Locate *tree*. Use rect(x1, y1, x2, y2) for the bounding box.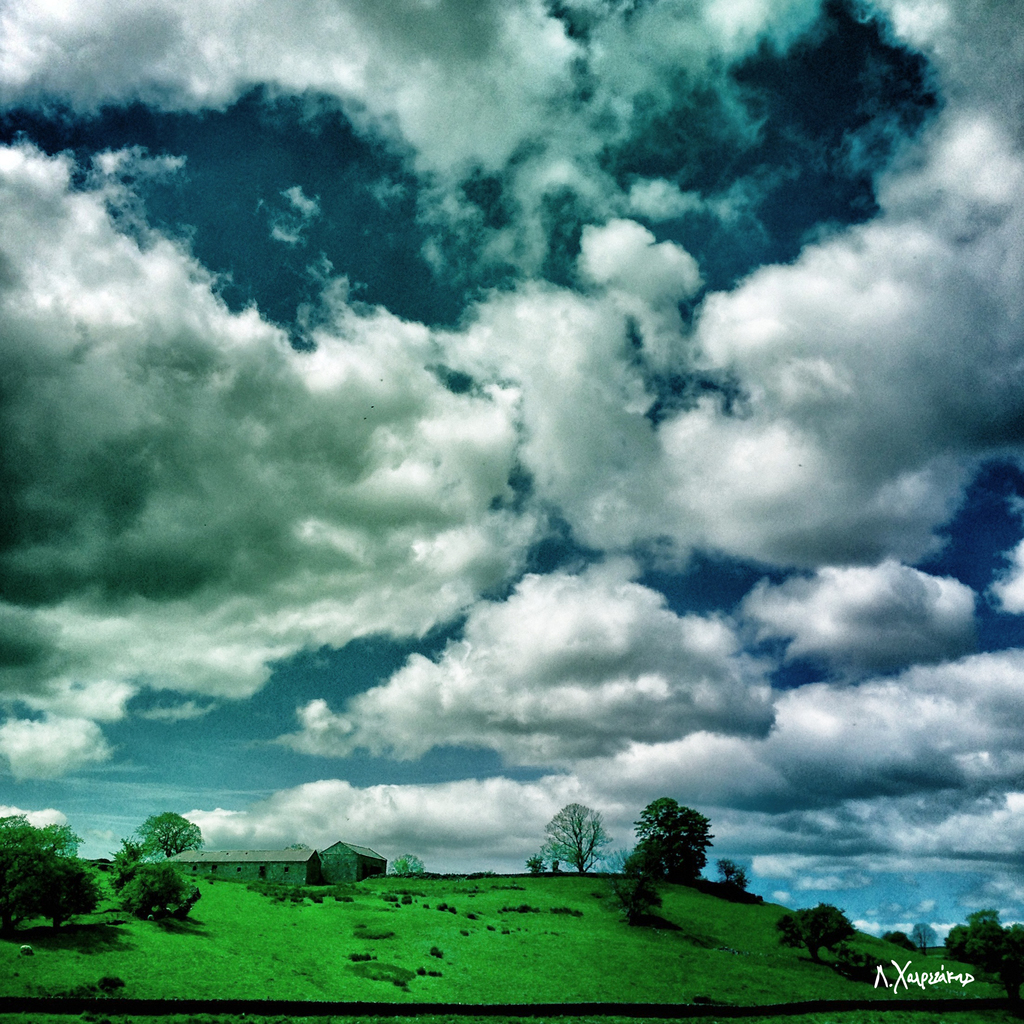
rect(540, 804, 615, 874).
